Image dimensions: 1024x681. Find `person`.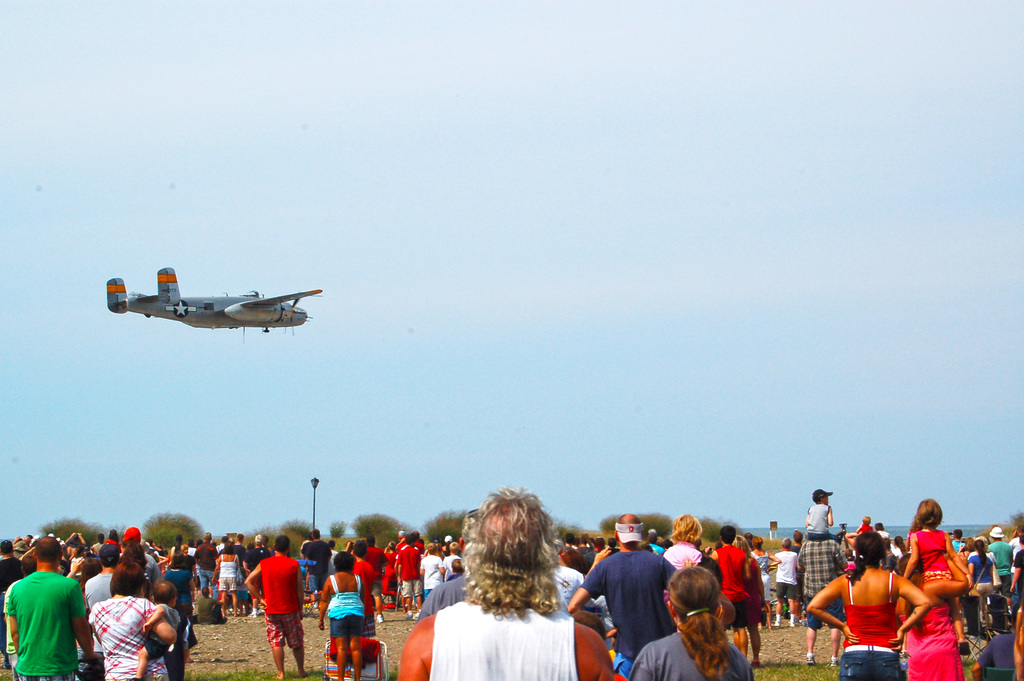
[x1=124, y1=526, x2=159, y2=589].
